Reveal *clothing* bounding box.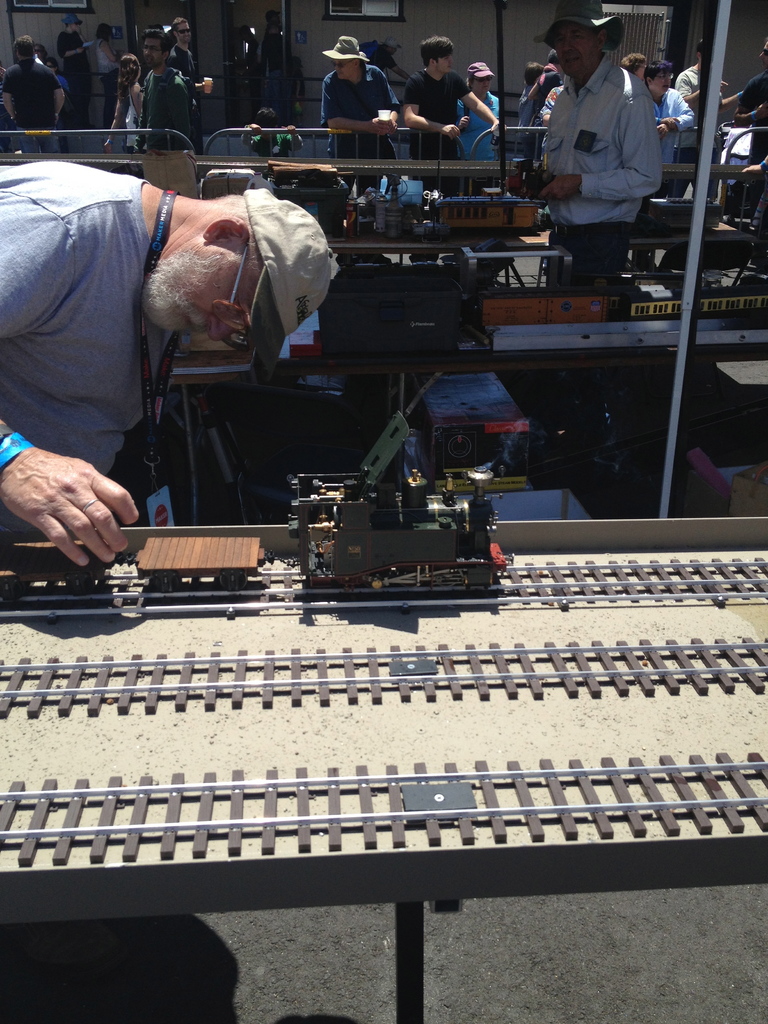
Revealed: BBox(648, 88, 696, 161).
